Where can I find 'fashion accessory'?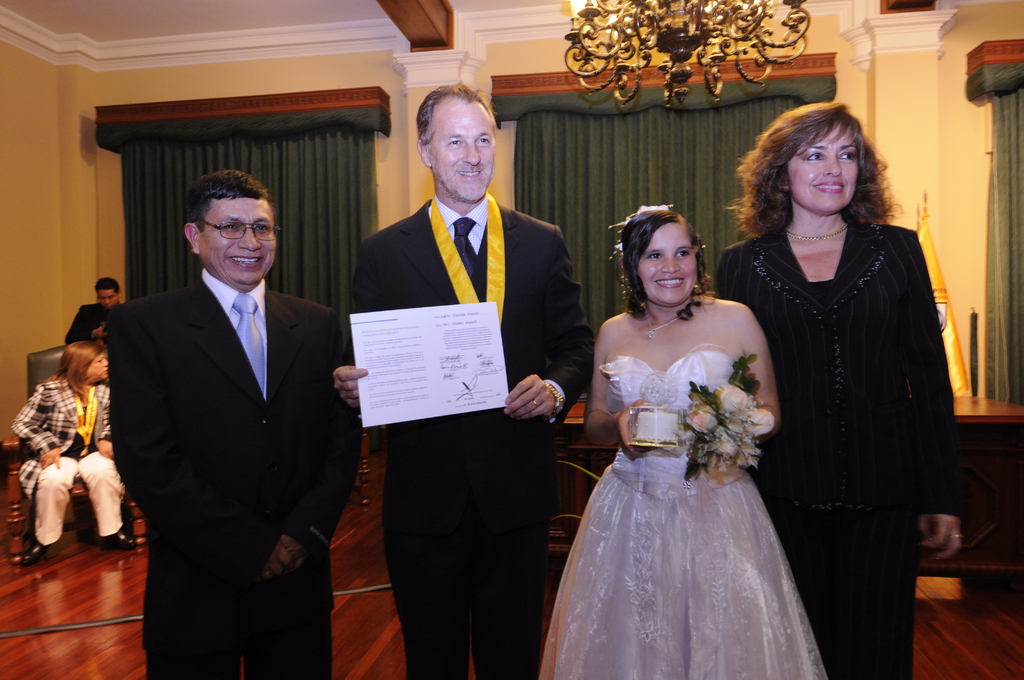
You can find it at l=452, t=215, r=477, b=279.
